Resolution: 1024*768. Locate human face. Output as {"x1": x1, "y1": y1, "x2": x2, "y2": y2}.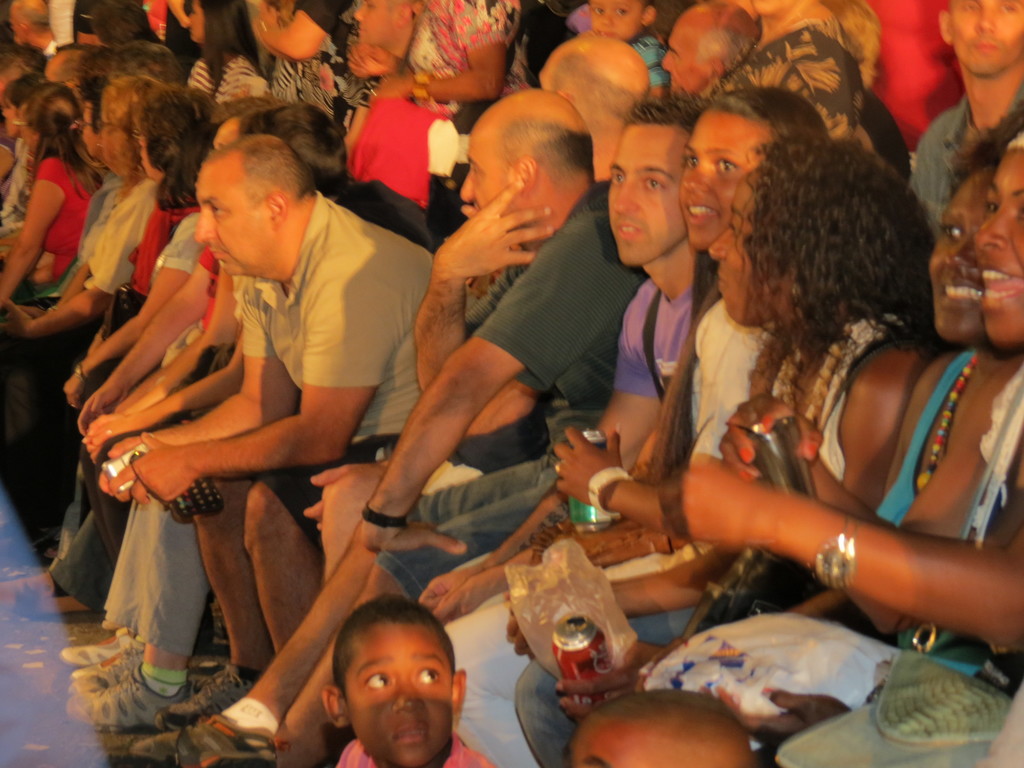
{"x1": 79, "y1": 104, "x2": 99, "y2": 159}.
